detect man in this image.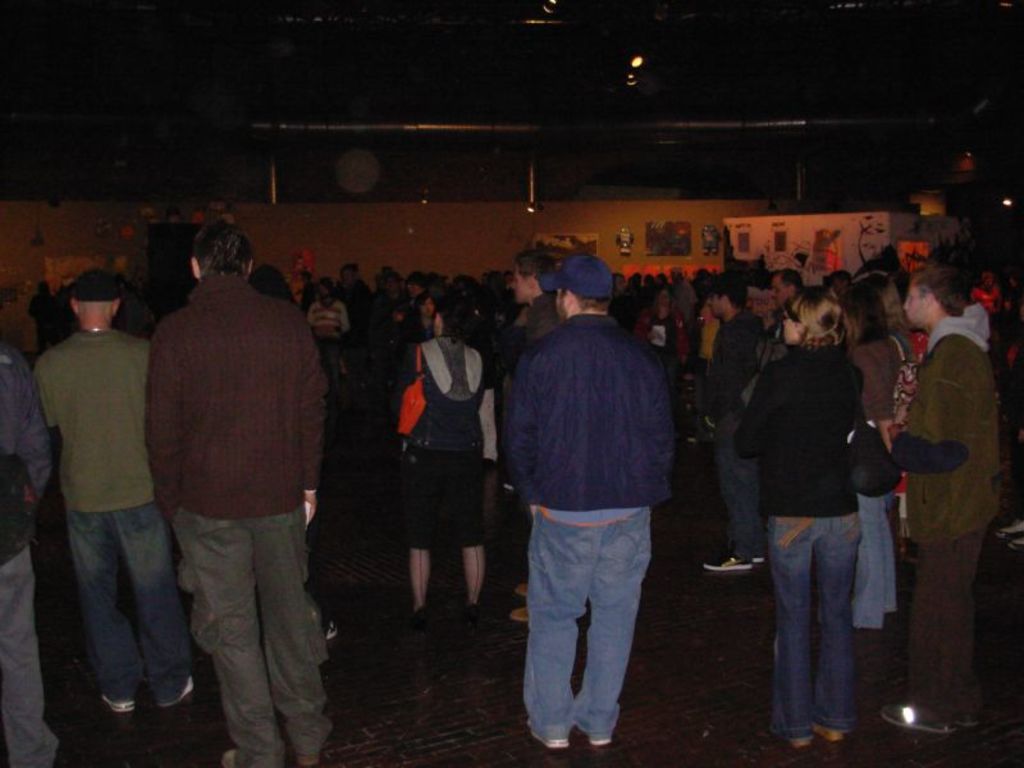
Detection: {"x1": 0, "y1": 334, "x2": 86, "y2": 767}.
